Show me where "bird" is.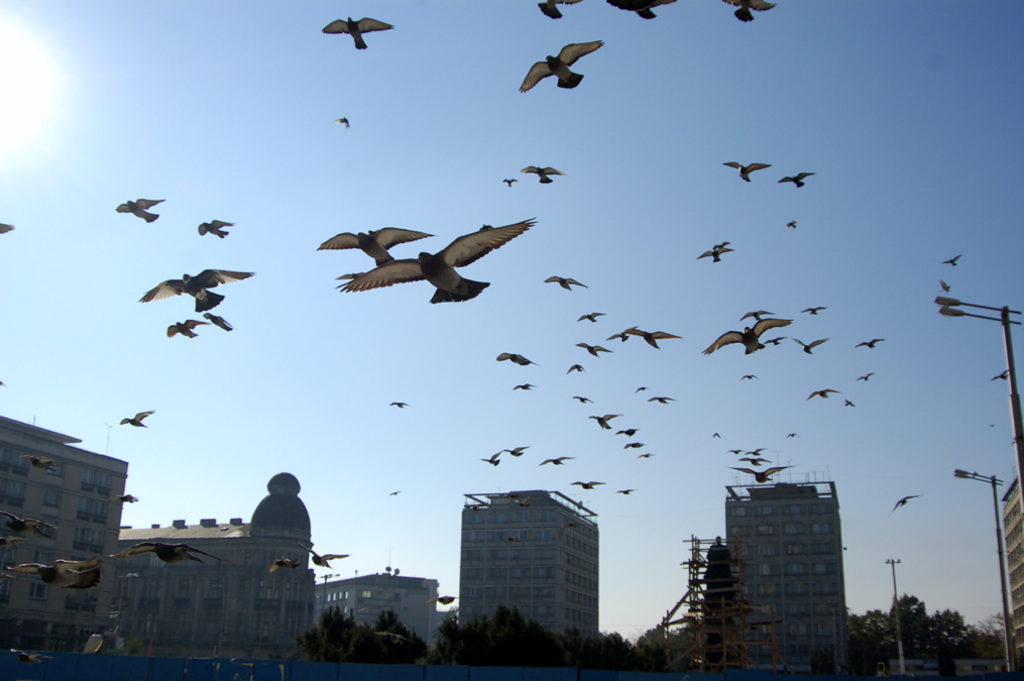
"bird" is at l=615, t=424, r=647, b=440.
